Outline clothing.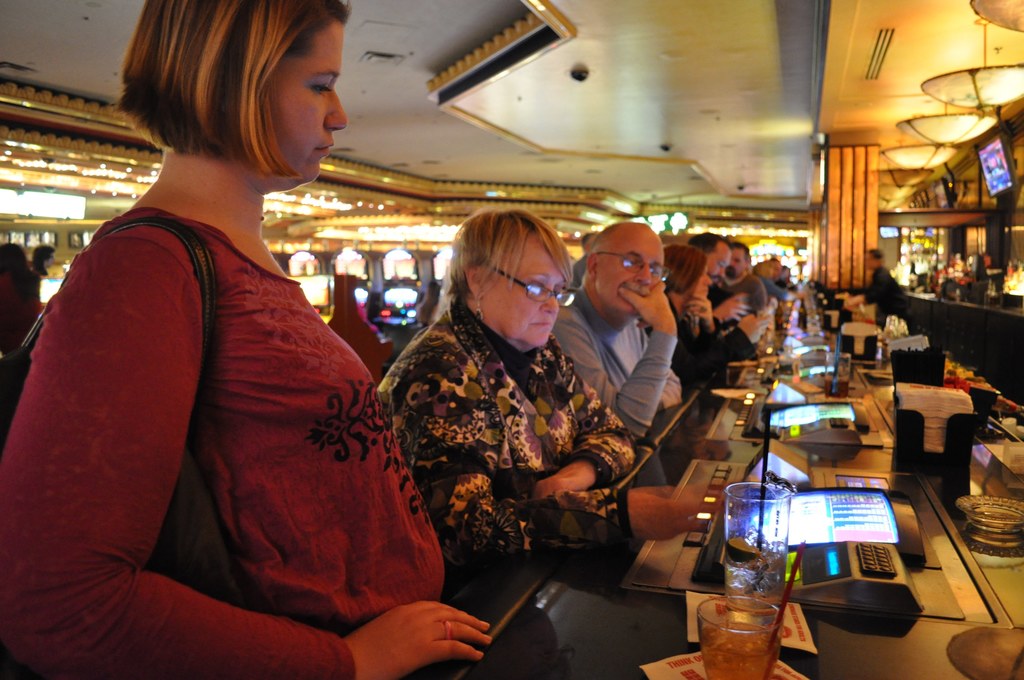
Outline: box=[0, 198, 447, 679].
